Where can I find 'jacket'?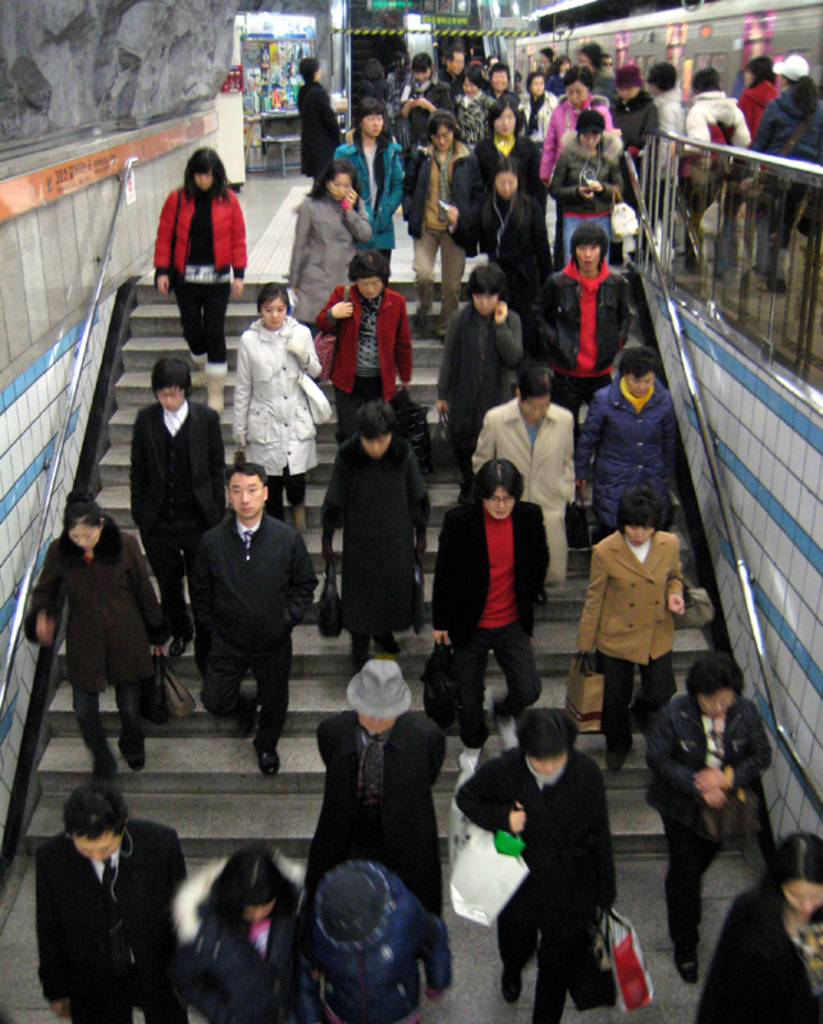
You can find it at box=[434, 70, 465, 92].
